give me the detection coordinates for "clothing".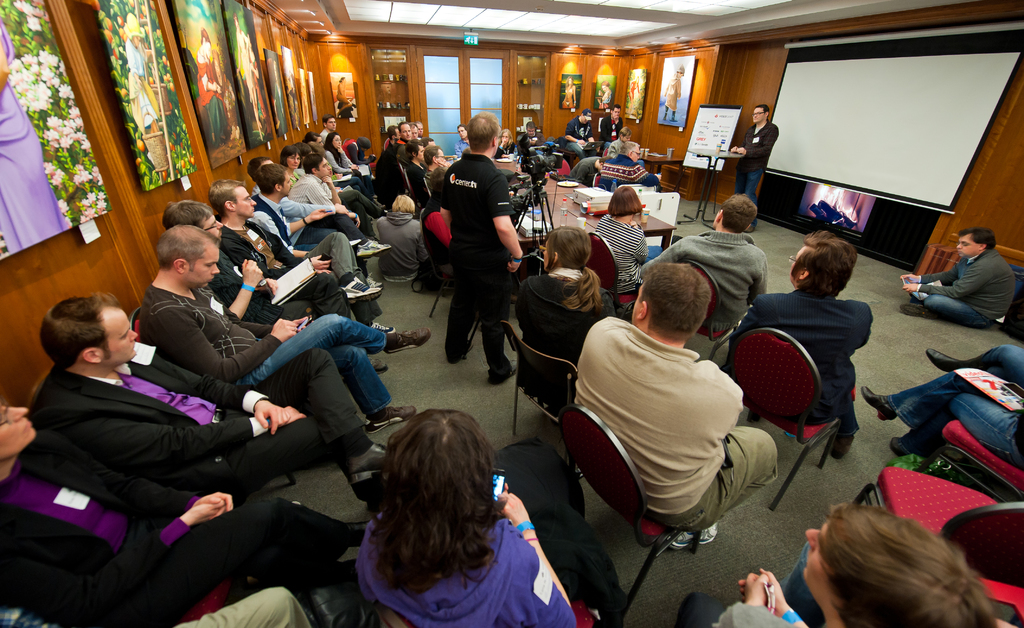
Rect(628, 78, 638, 102).
